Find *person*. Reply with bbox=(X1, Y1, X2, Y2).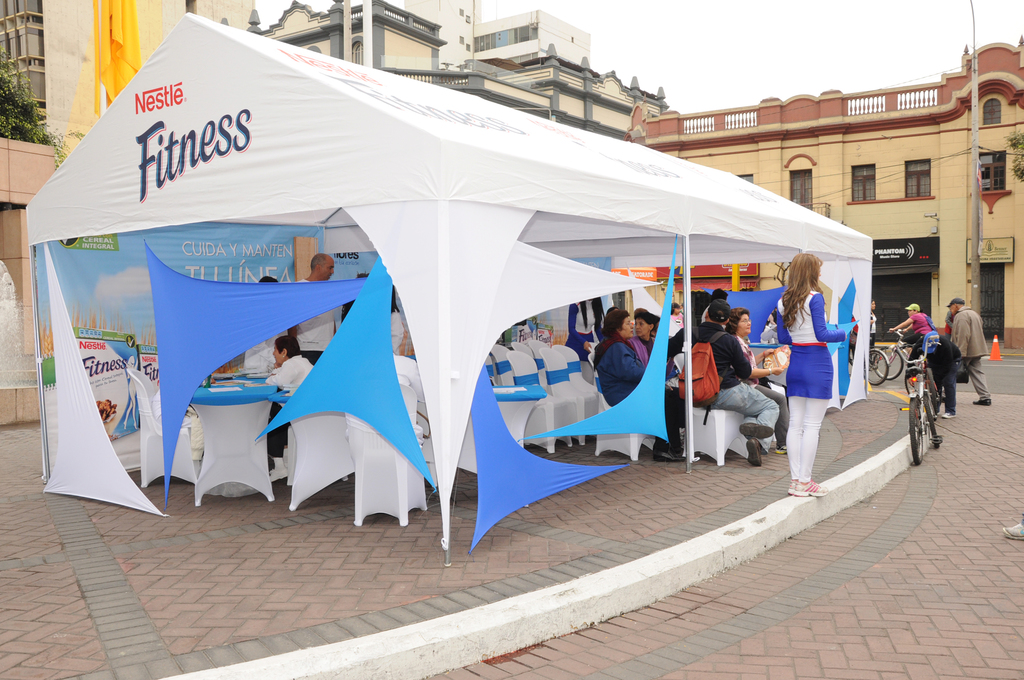
bbox=(889, 305, 934, 365).
